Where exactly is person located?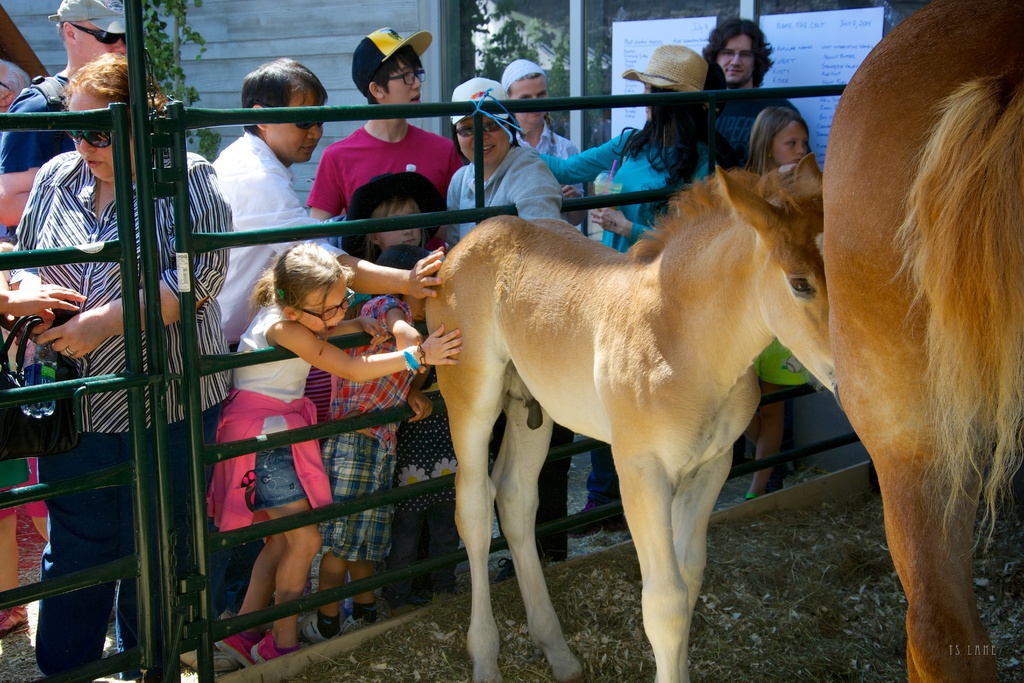
Its bounding box is x1=330 y1=163 x2=467 y2=260.
